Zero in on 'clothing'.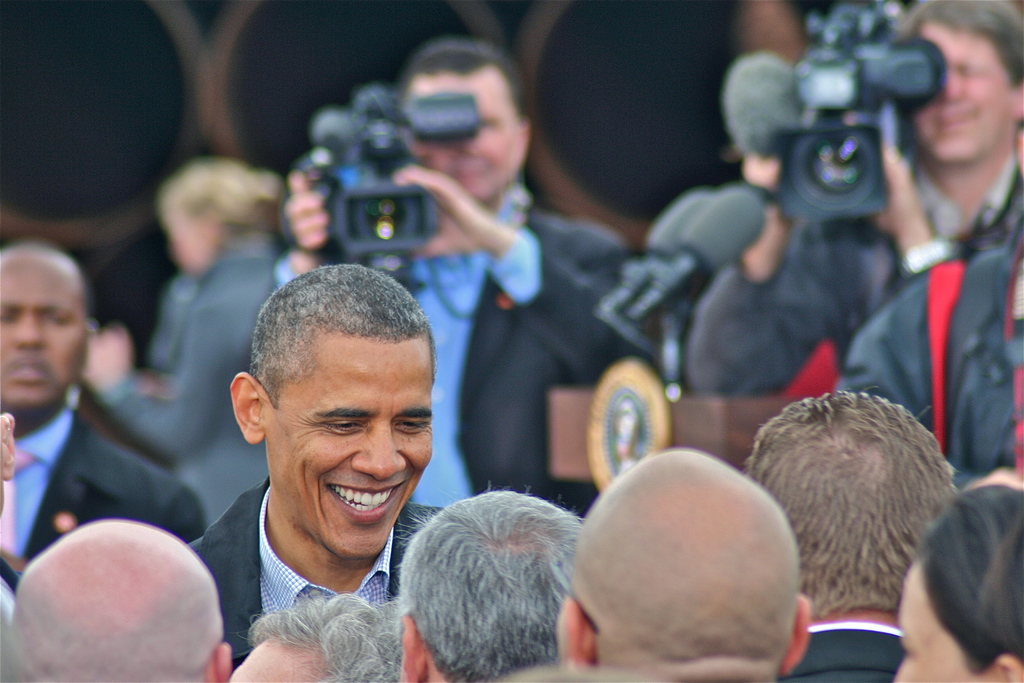
Zeroed in: (180,476,445,669).
